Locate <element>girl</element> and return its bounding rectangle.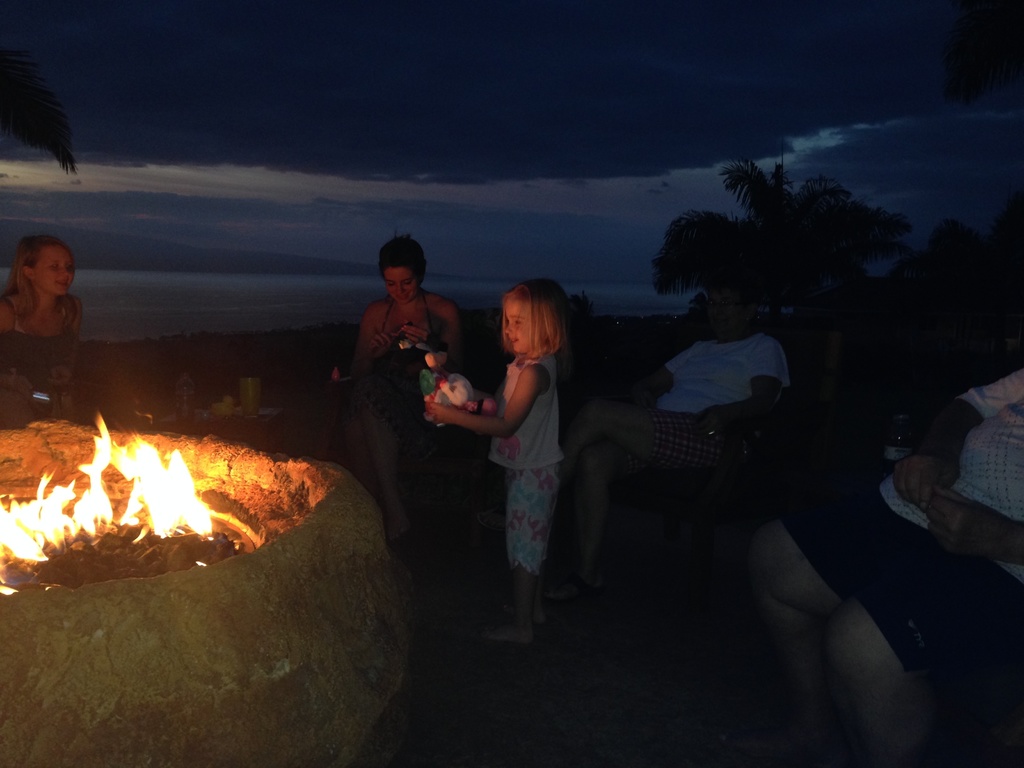
{"x1": 419, "y1": 273, "x2": 578, "y2": 639}.
